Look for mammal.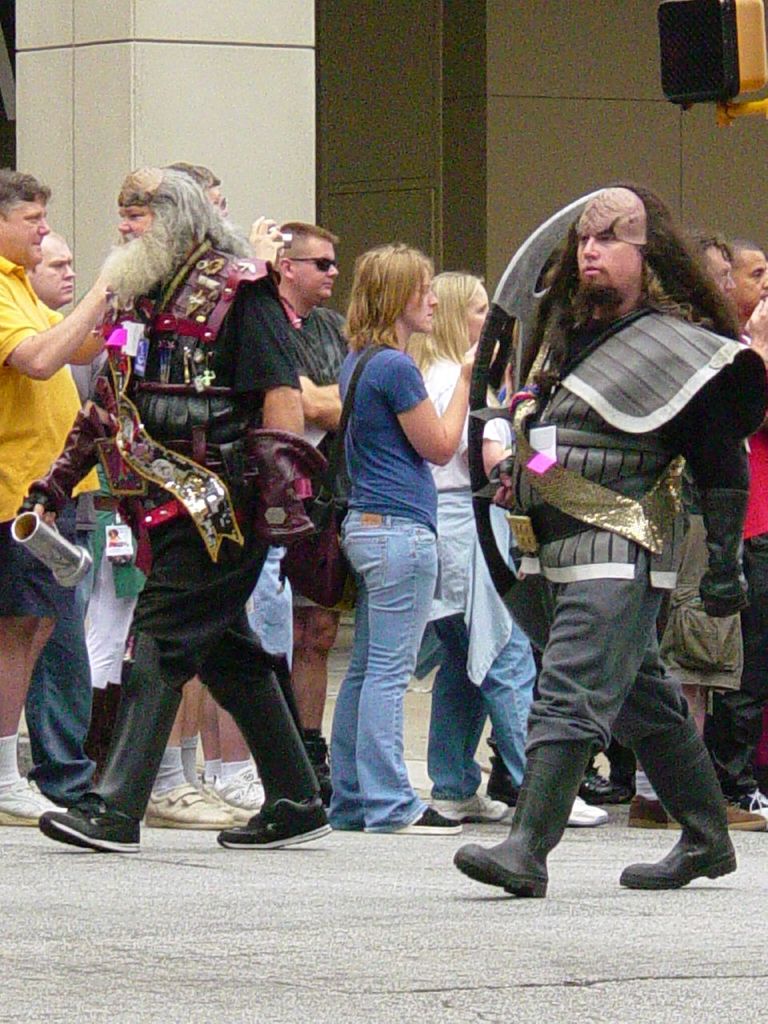
Found: <box>396,265,604,832</box>.
